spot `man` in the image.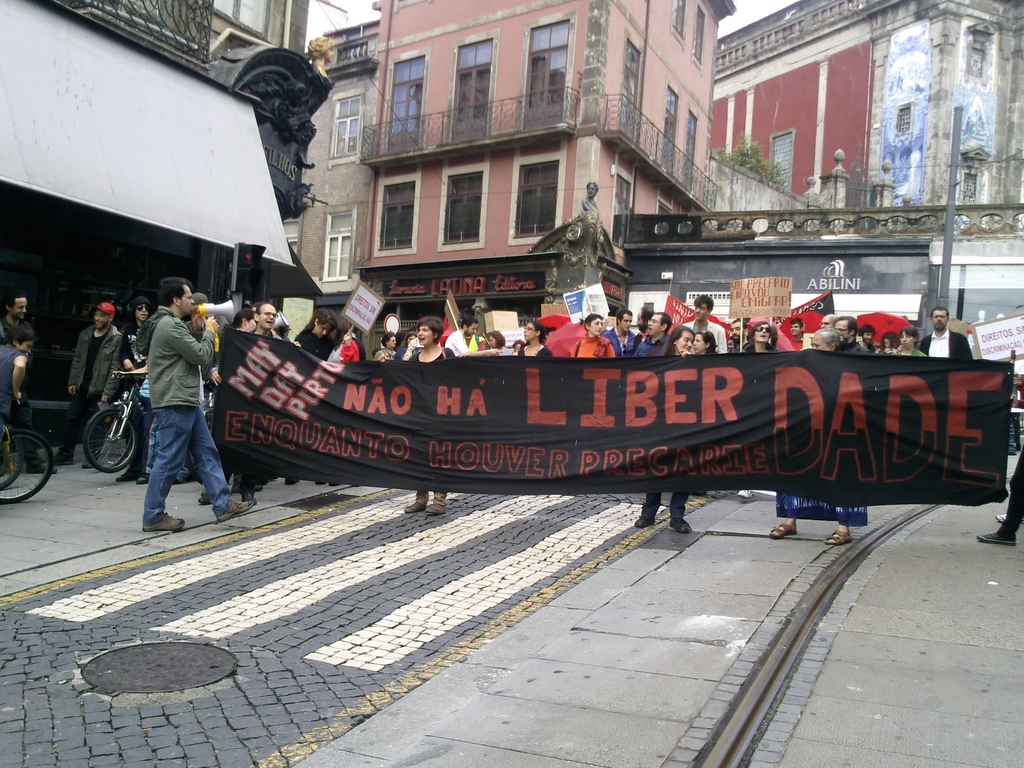
`man` found at pyautogui.locateOnScreen(0, 284, 55, 477).
